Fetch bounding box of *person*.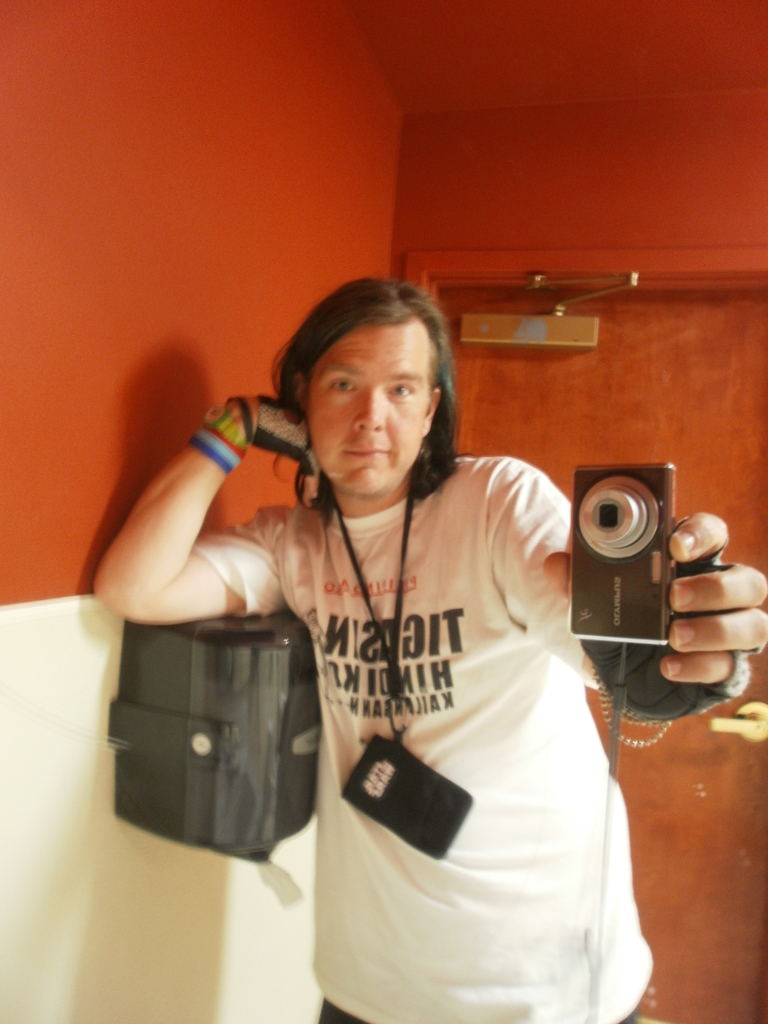
Bbox: Rect(159, 374, 680, 996).
